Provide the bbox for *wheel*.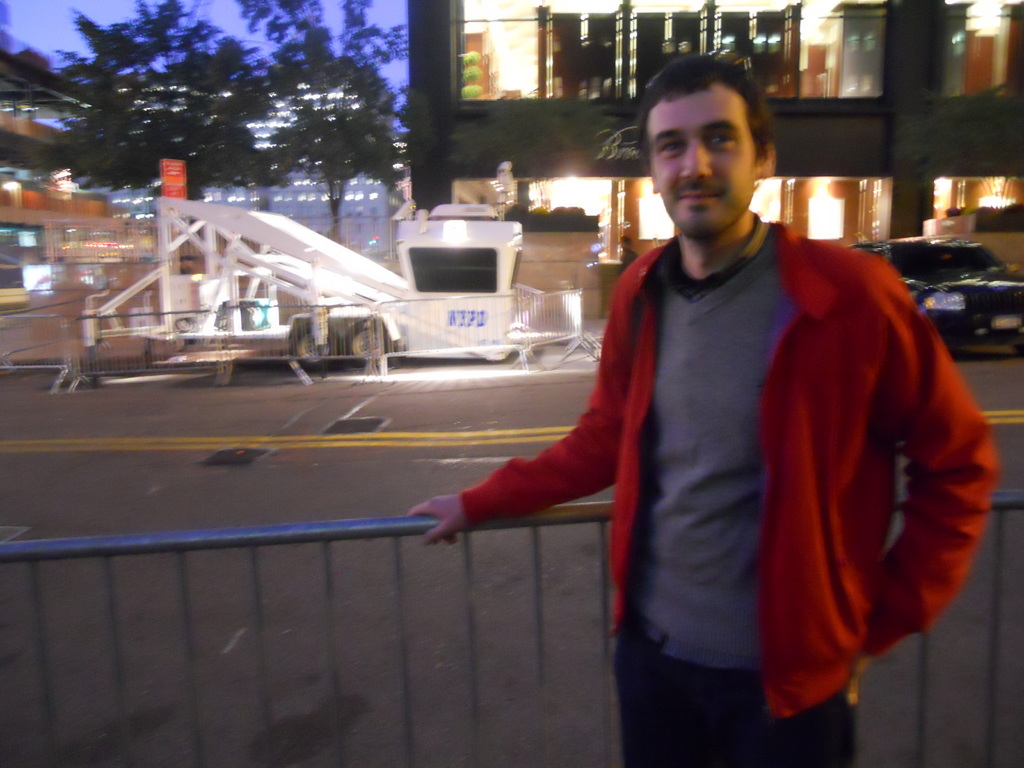
<region>1013, 342, 1023, 359</region>.
